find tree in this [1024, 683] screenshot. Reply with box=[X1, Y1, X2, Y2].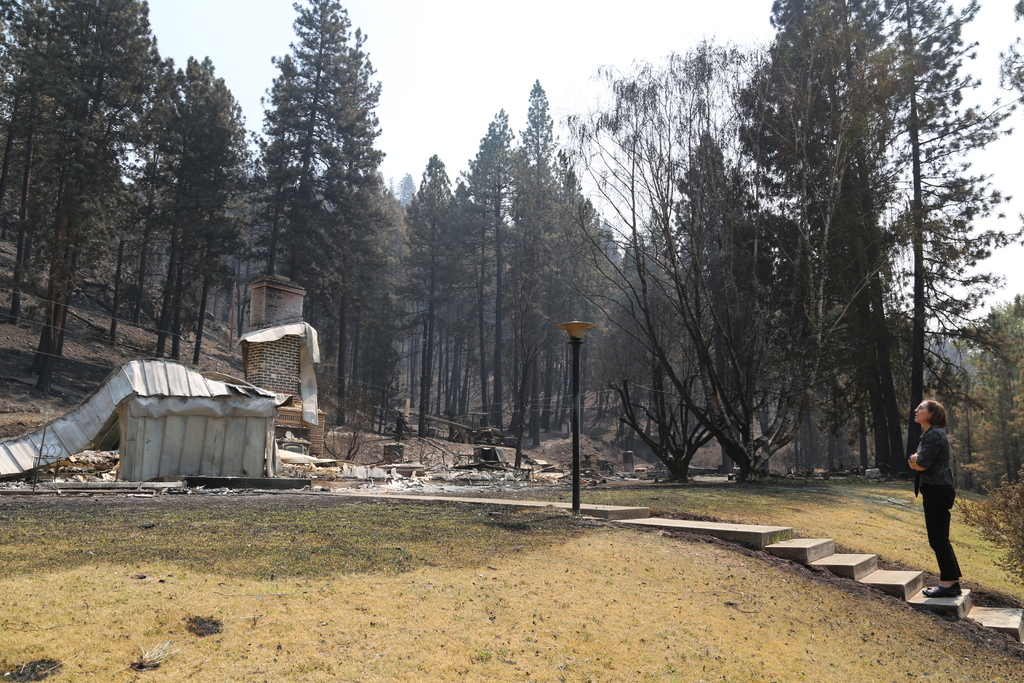
box=[996, 0, 1023, 103].
